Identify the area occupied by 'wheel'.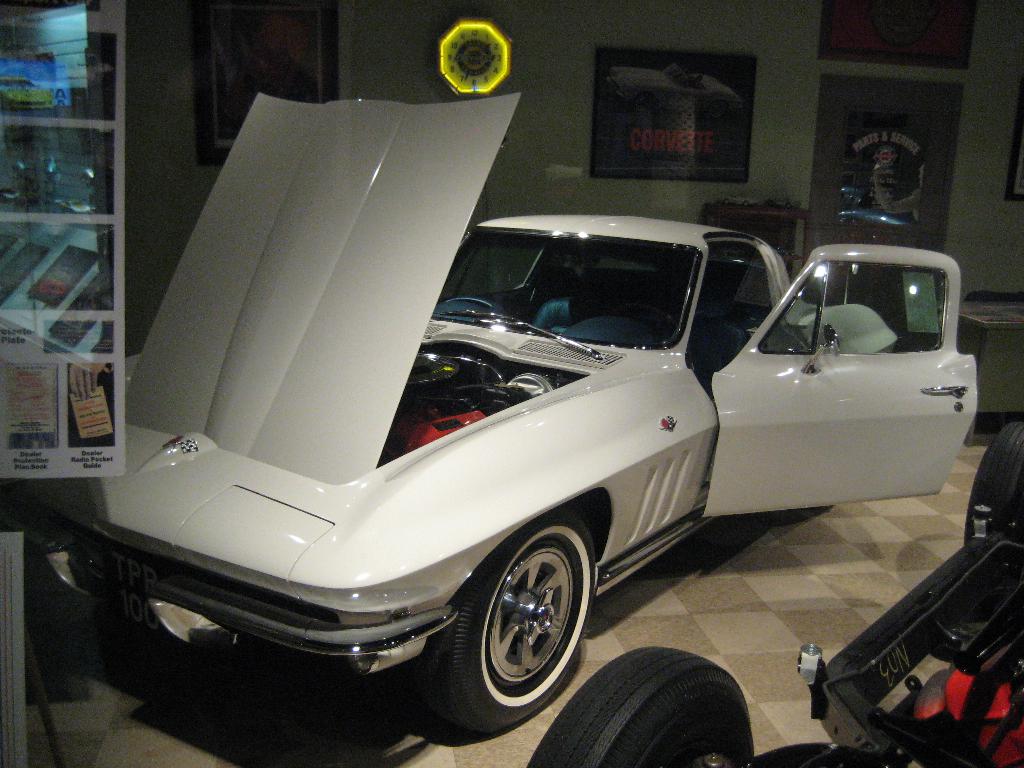
Area: [429,513,599,729].
